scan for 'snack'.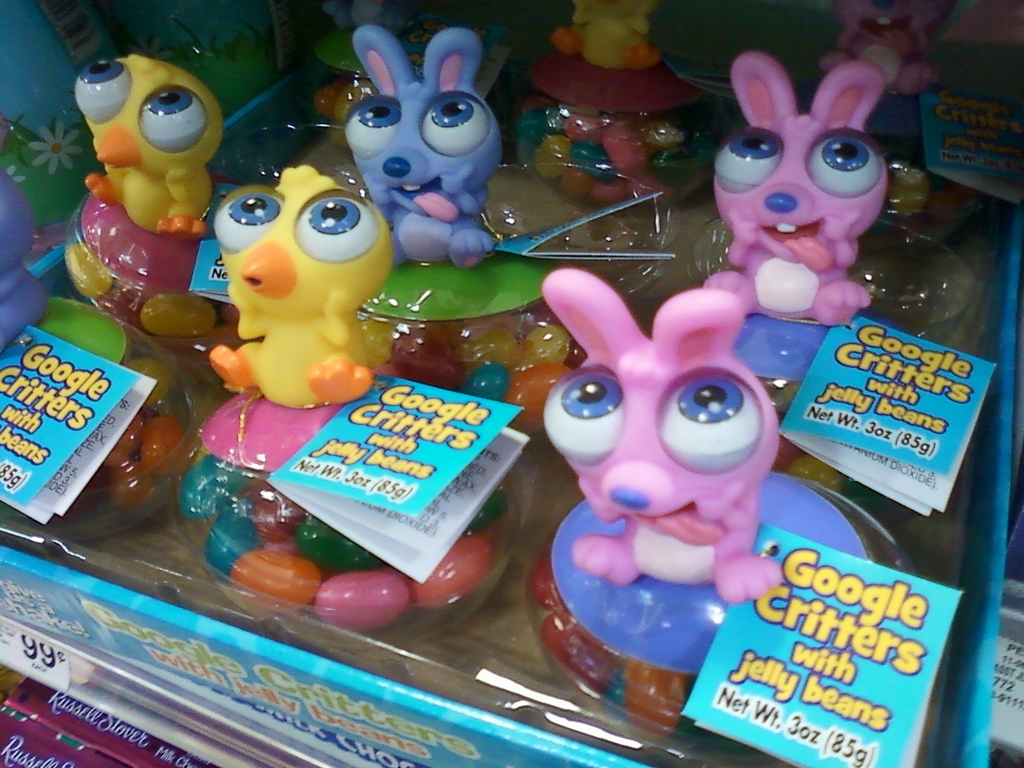
Scan result: rect(188, 410, 509, 621).
